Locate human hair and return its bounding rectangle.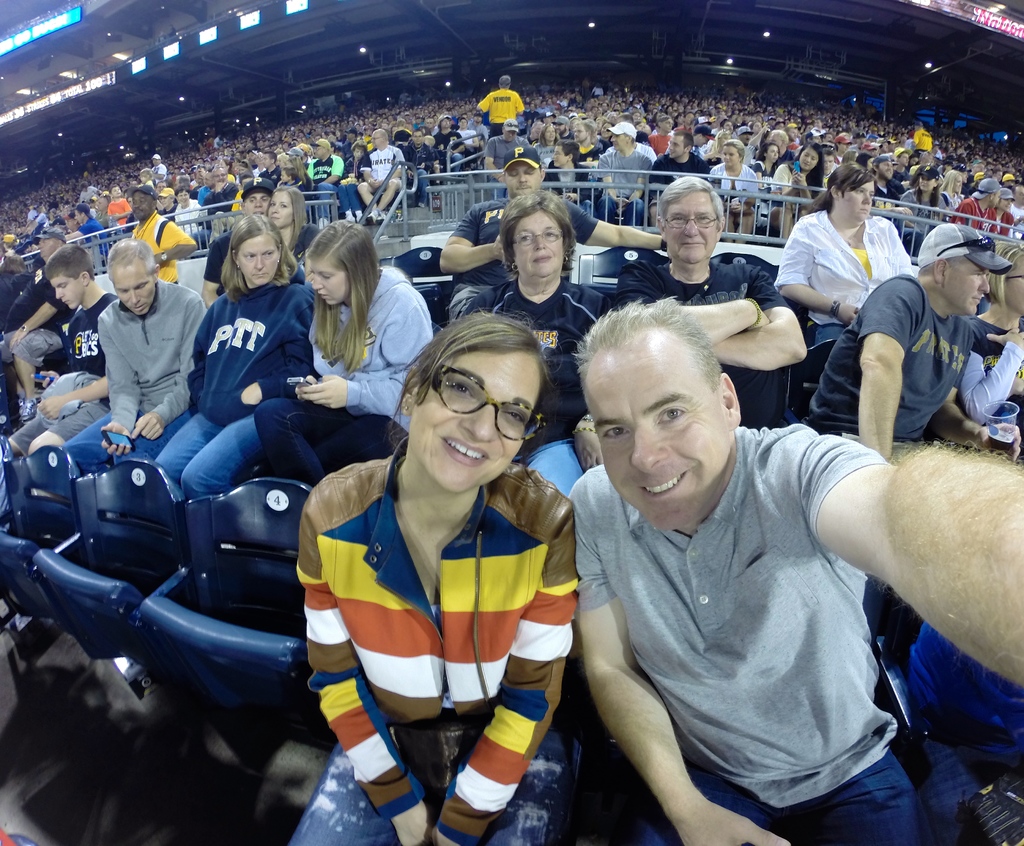
{"x1": 505, "y1": 183, "x2": 576, "y2": 271}.
